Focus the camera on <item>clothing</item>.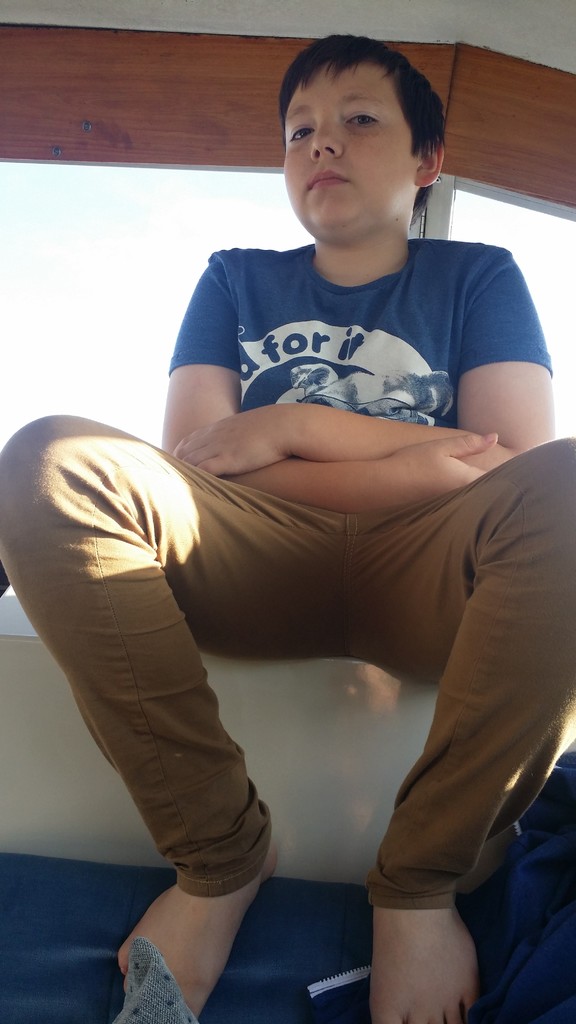
Focus region: 52/161/527/968.
